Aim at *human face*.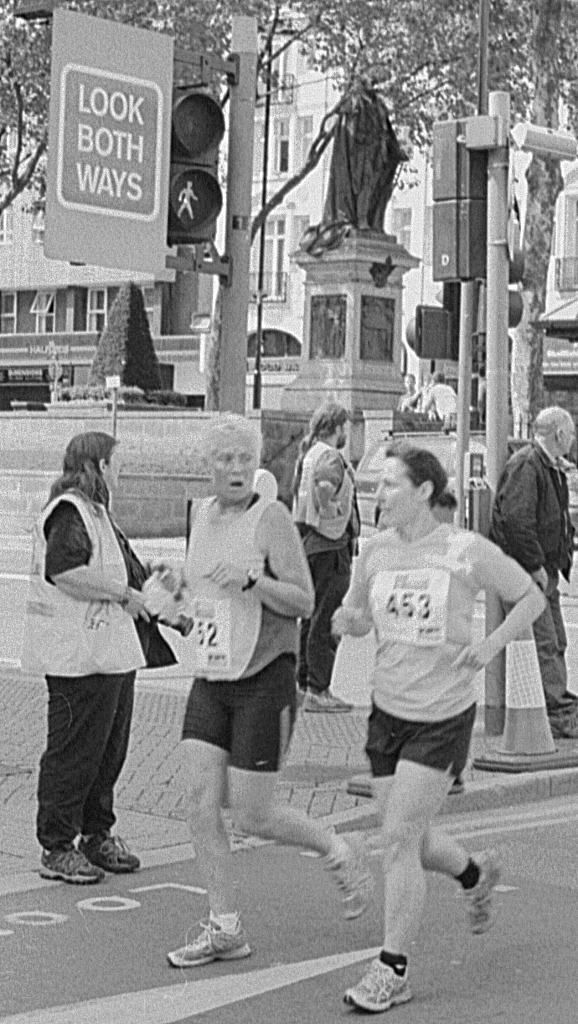
Aimed at x1=561 y1=419 x2=572 y2=449.
